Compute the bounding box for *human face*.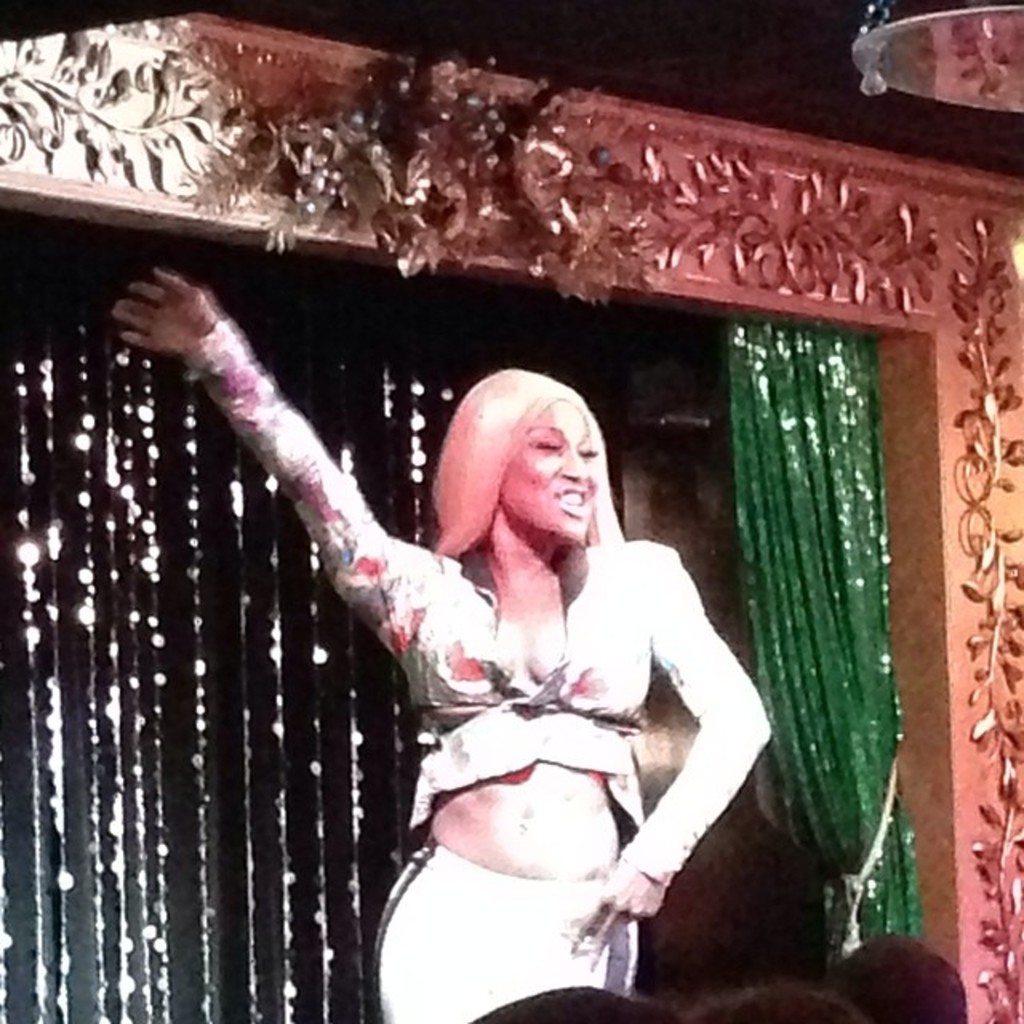
pyautogui.locateOnScreen(501, 392, 611, 549).
